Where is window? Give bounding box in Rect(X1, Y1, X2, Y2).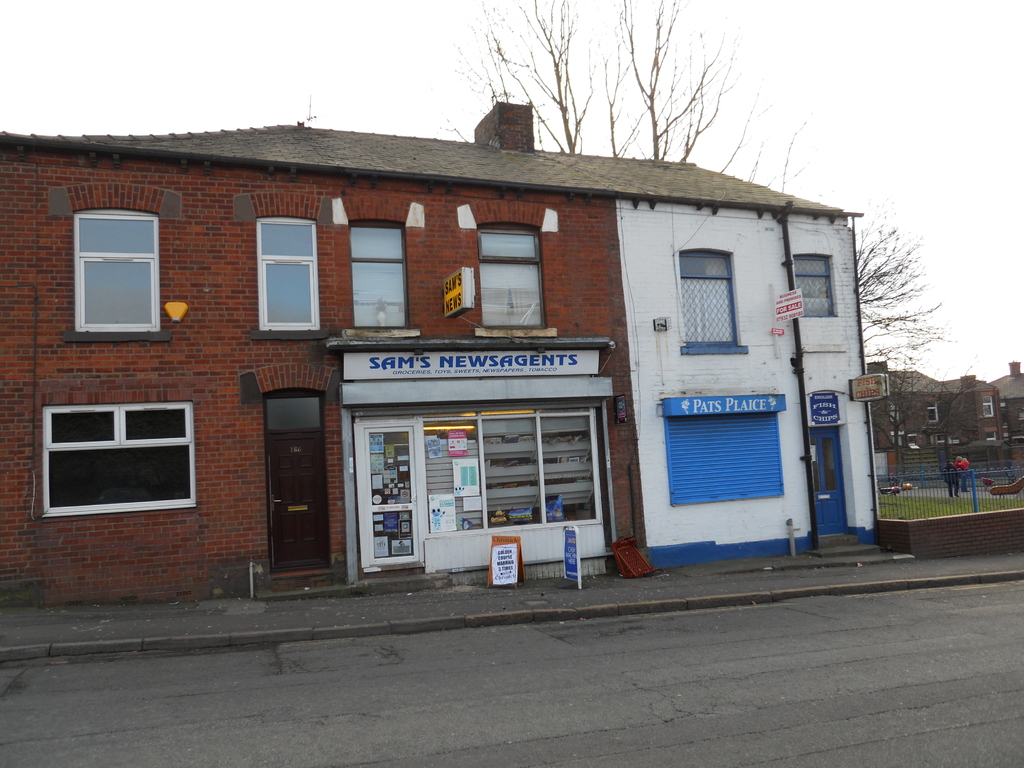
Rect(257, 217, 318, 326).
